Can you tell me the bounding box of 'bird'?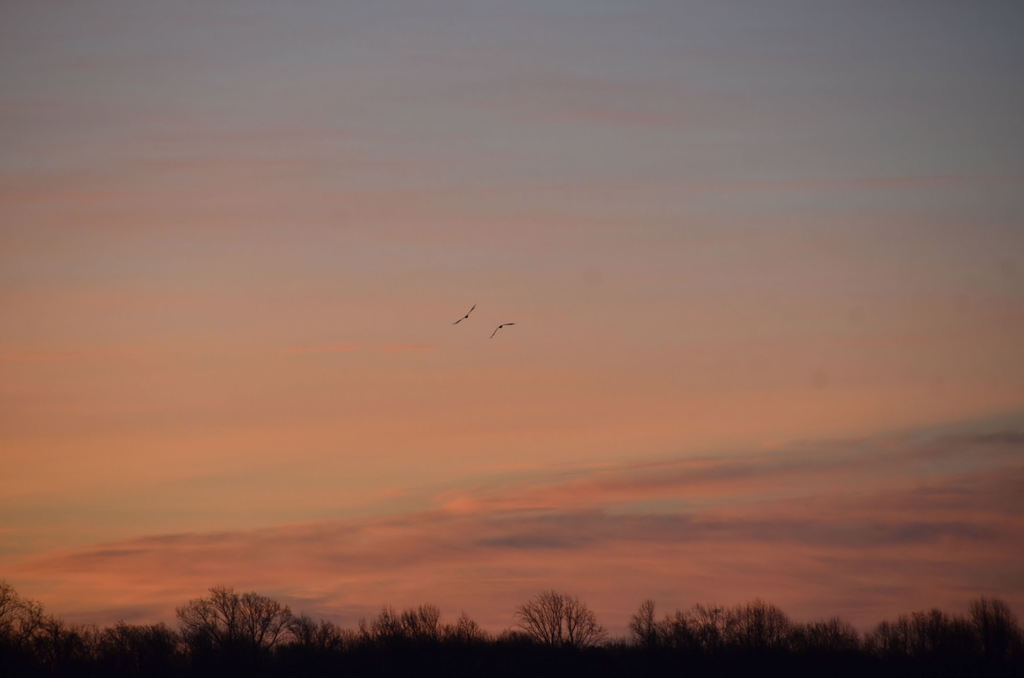
<box>452,303,476,331</box>.
